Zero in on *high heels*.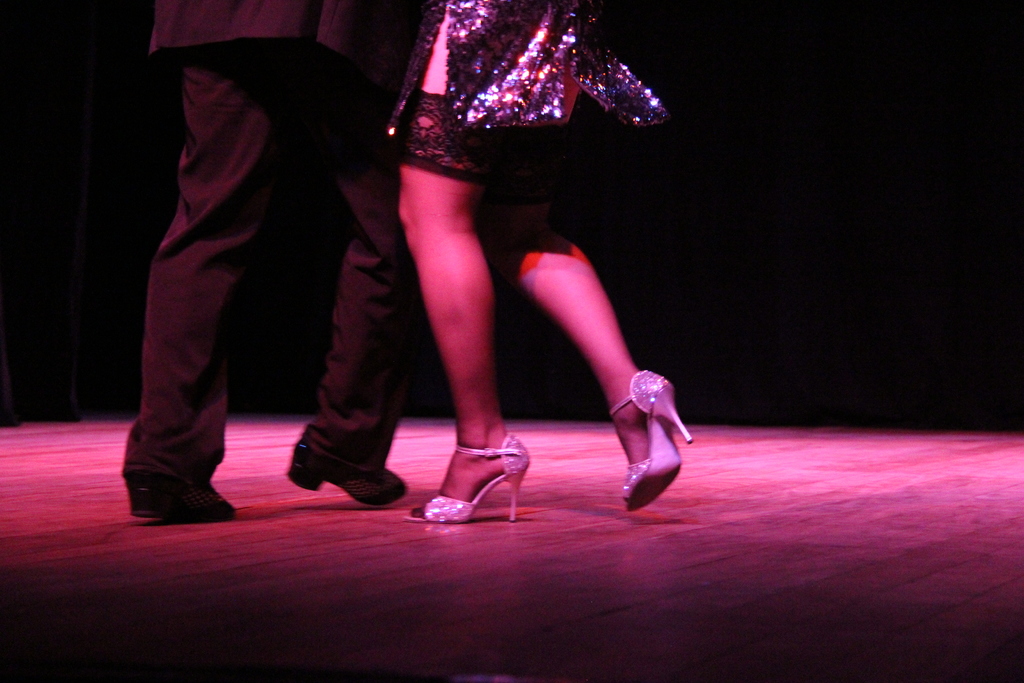
Zeroed in: crop(609, 370, 692, 511).
